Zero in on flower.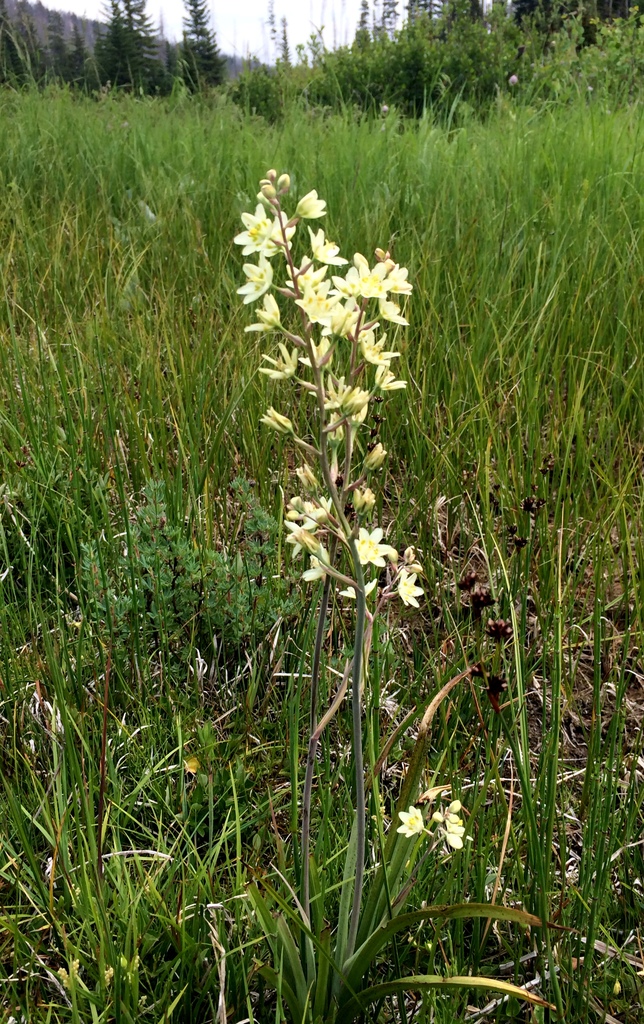
Zeroed in: l=304, t=225, r=349, b=271.
